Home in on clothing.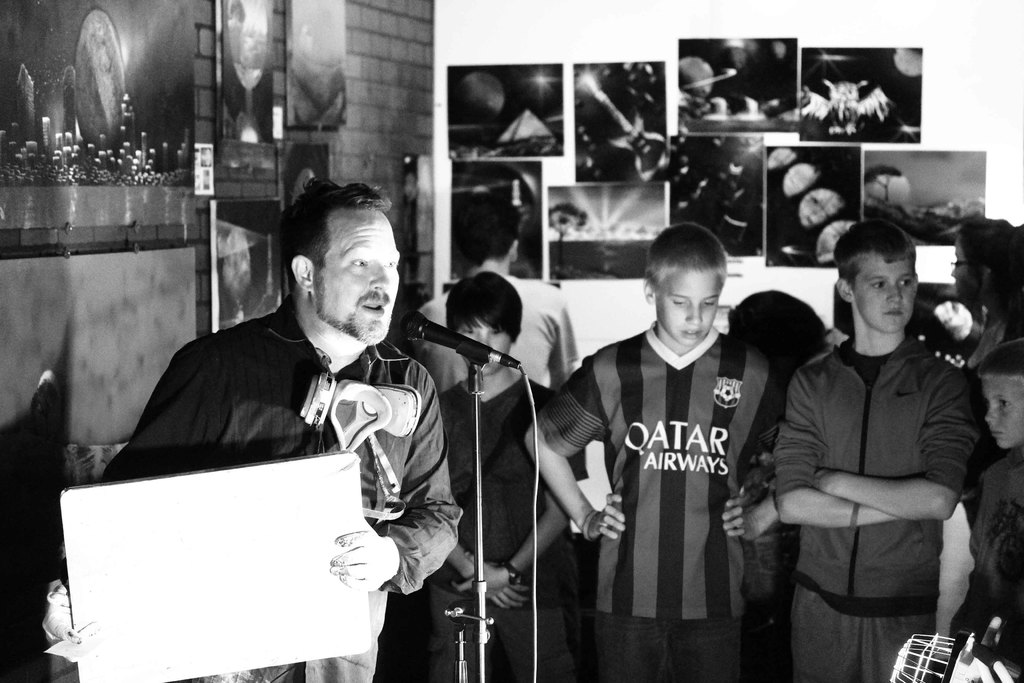
Homed in at crop(533, 320, 792, 682).
